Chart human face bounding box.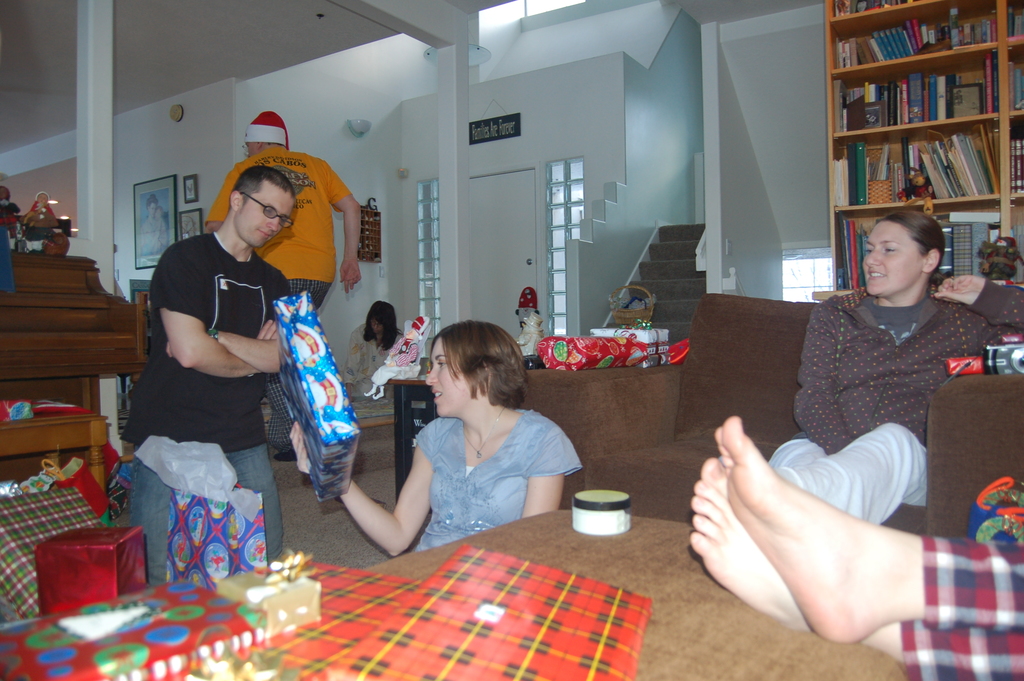
Charted: [862, 220, 918, 293].
